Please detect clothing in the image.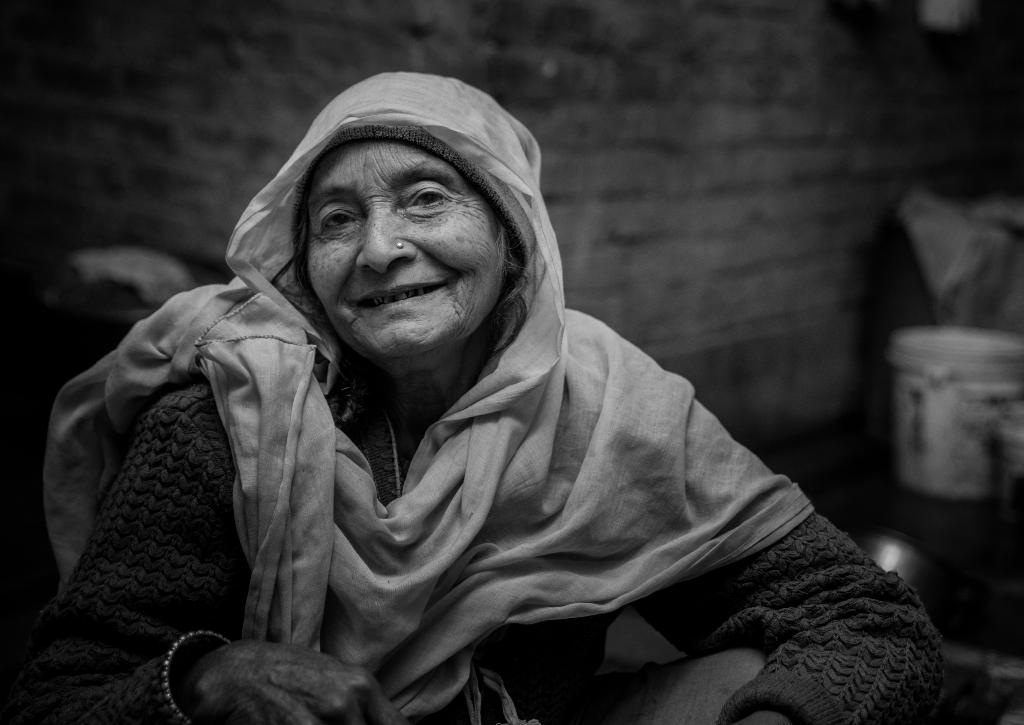
bbox=[73, 125, 905, 724].
